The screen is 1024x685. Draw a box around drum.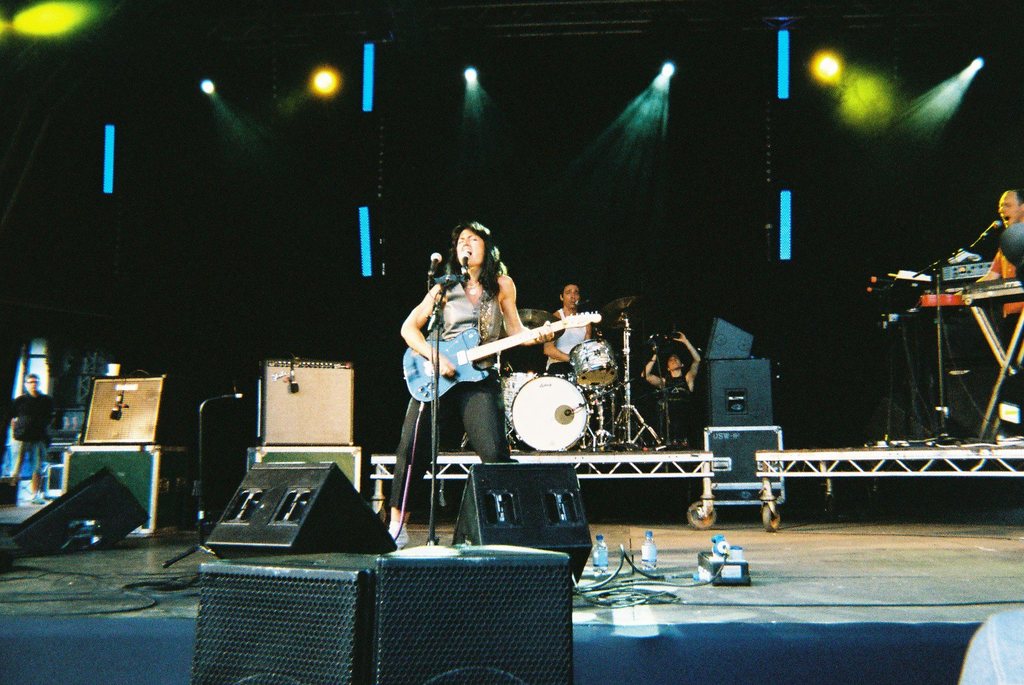
select_region(497, 370, 538, 431).
